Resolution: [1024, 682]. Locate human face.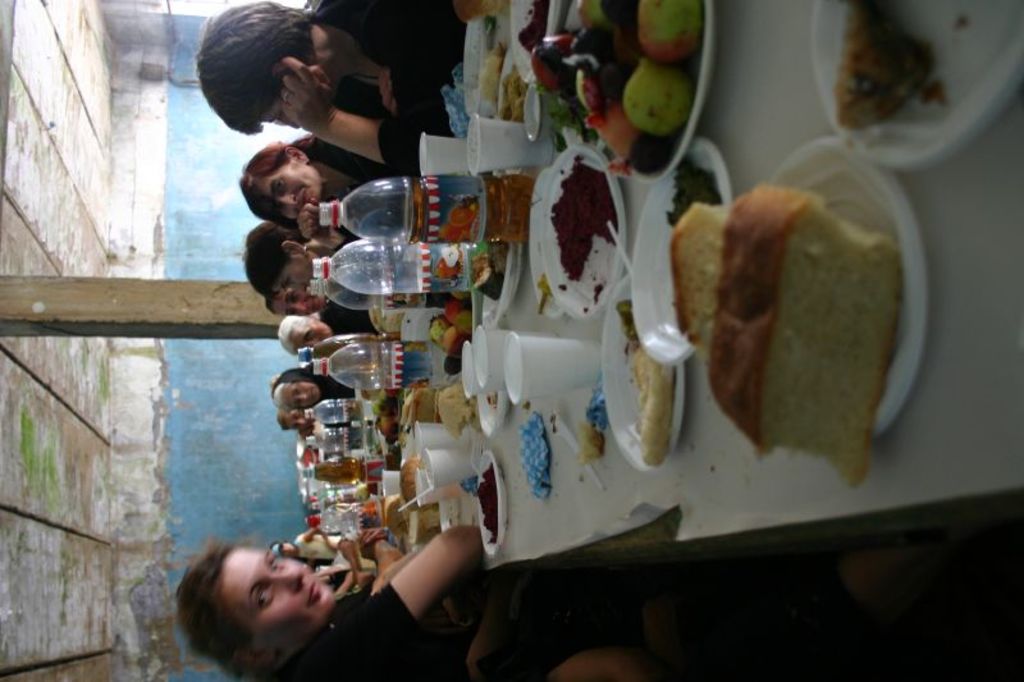
x1=284, y1=411, x2=311, y2=426.
